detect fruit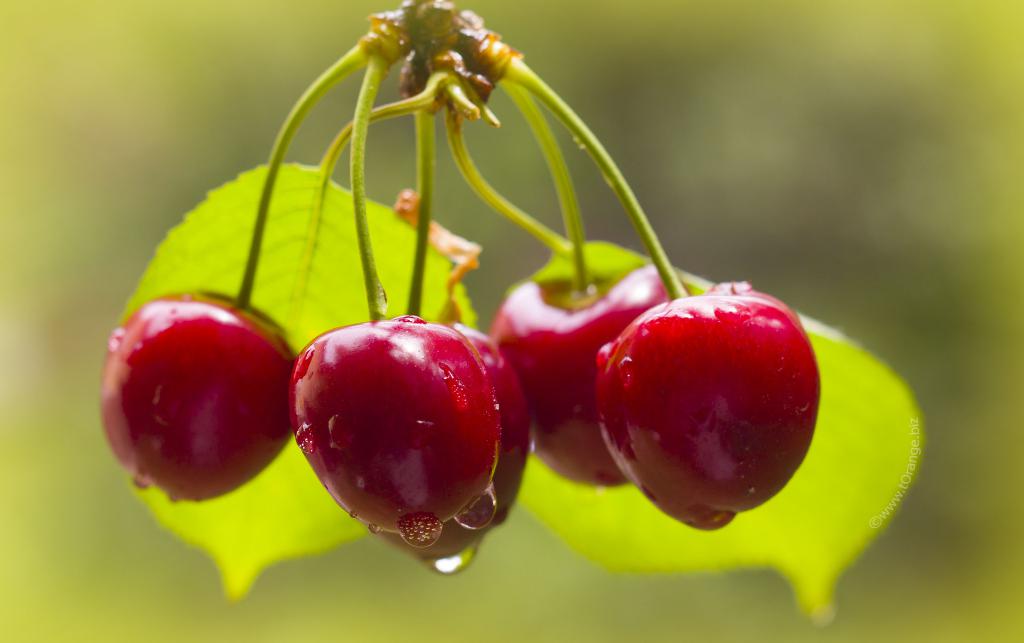
bbox(583, 288, 812, 516)
